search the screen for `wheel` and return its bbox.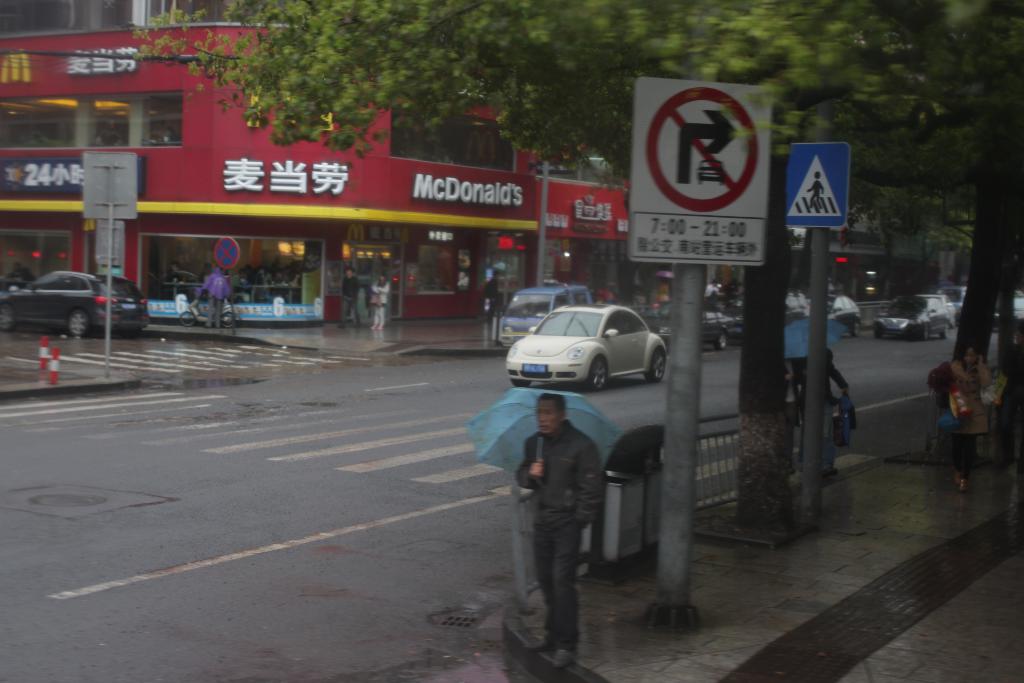
Found: (221, 305, 237, 327).
